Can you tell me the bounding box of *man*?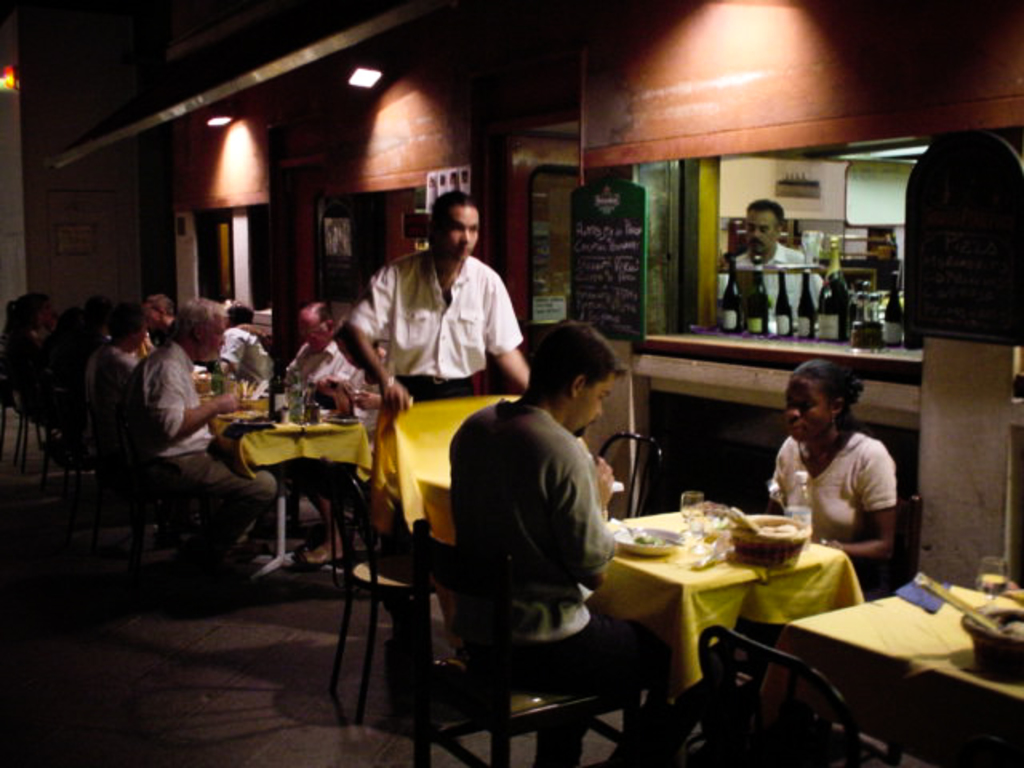
box(219, 298, 283, 392).
